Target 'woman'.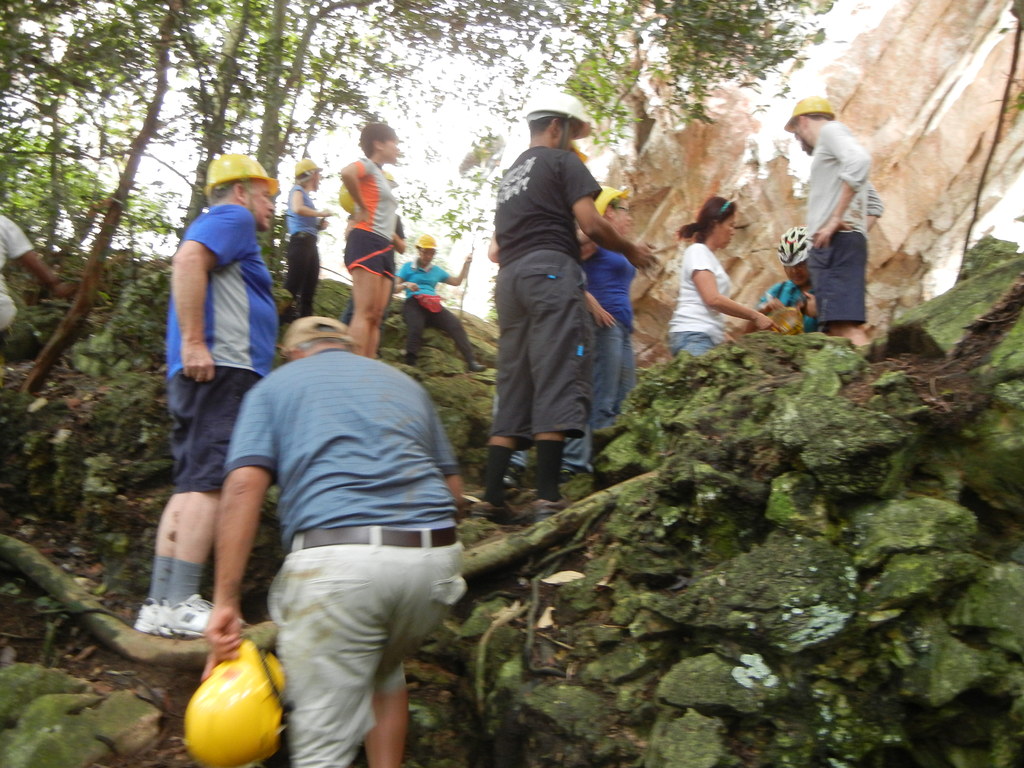
Target region: {"x1": 674, "y1": 193, "x2": 772, "y2": 325}.
